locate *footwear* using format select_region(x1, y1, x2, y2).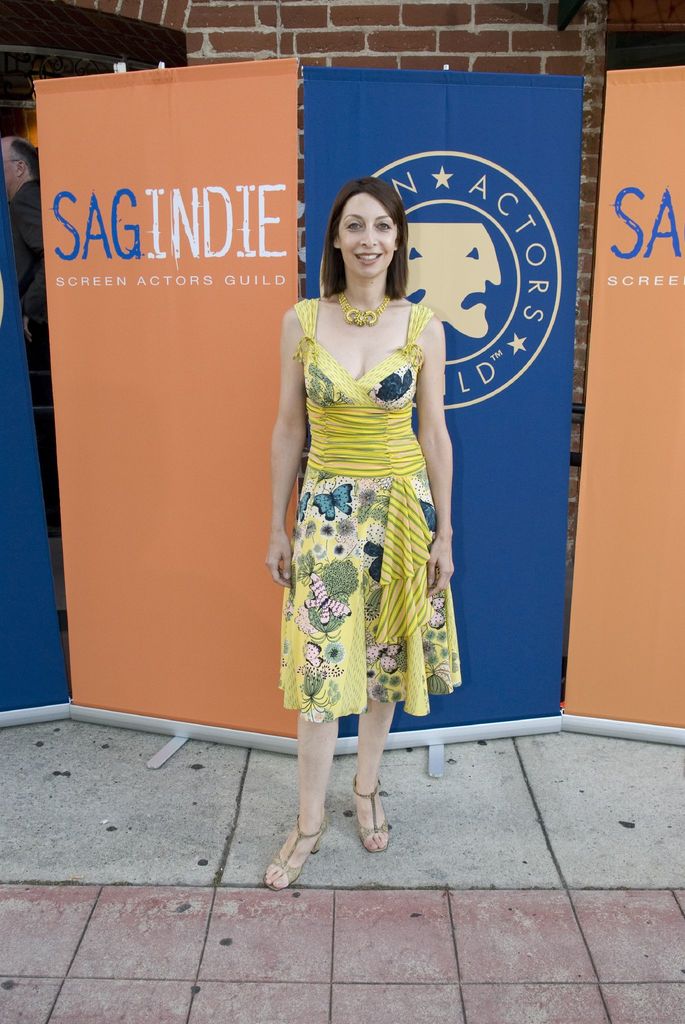
select_region(267, 812, 326, 893).
